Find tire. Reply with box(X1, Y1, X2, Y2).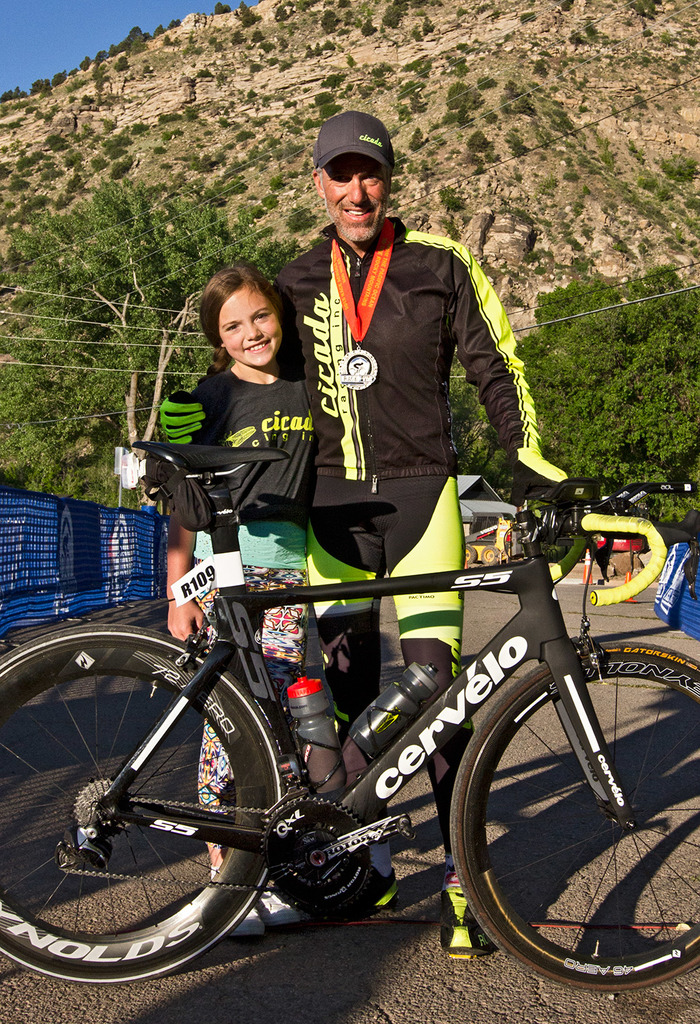
box(449, 637, 688, 982).
